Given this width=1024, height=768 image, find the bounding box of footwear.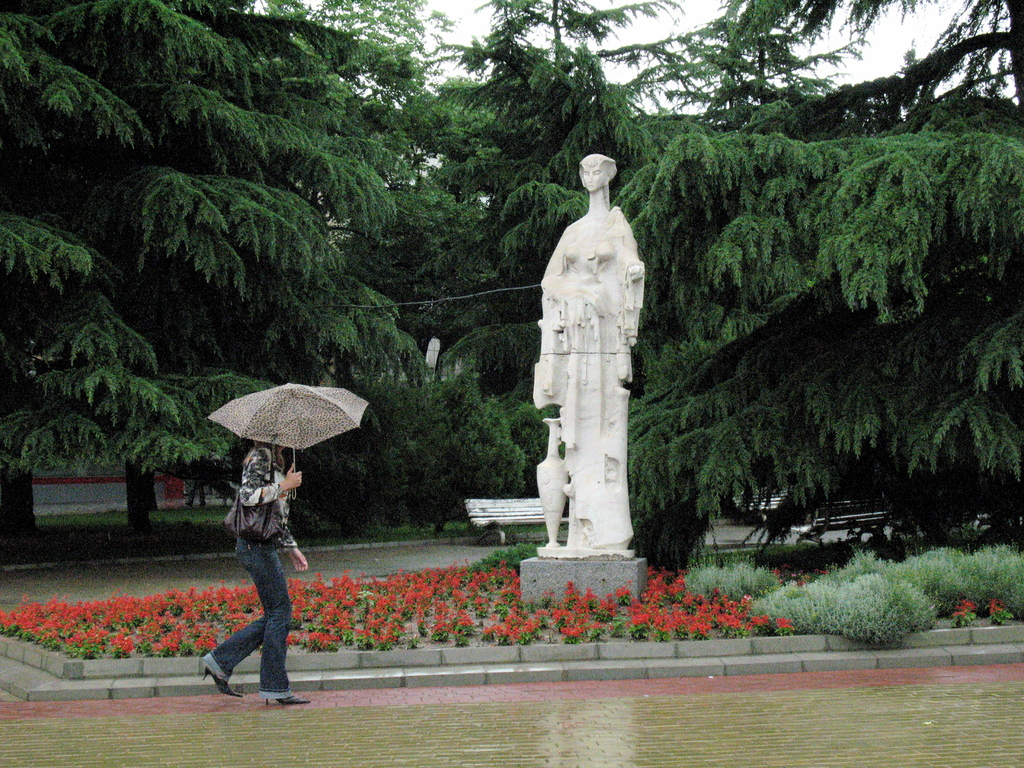
left=258, top=685, right=310, bottom=707.
